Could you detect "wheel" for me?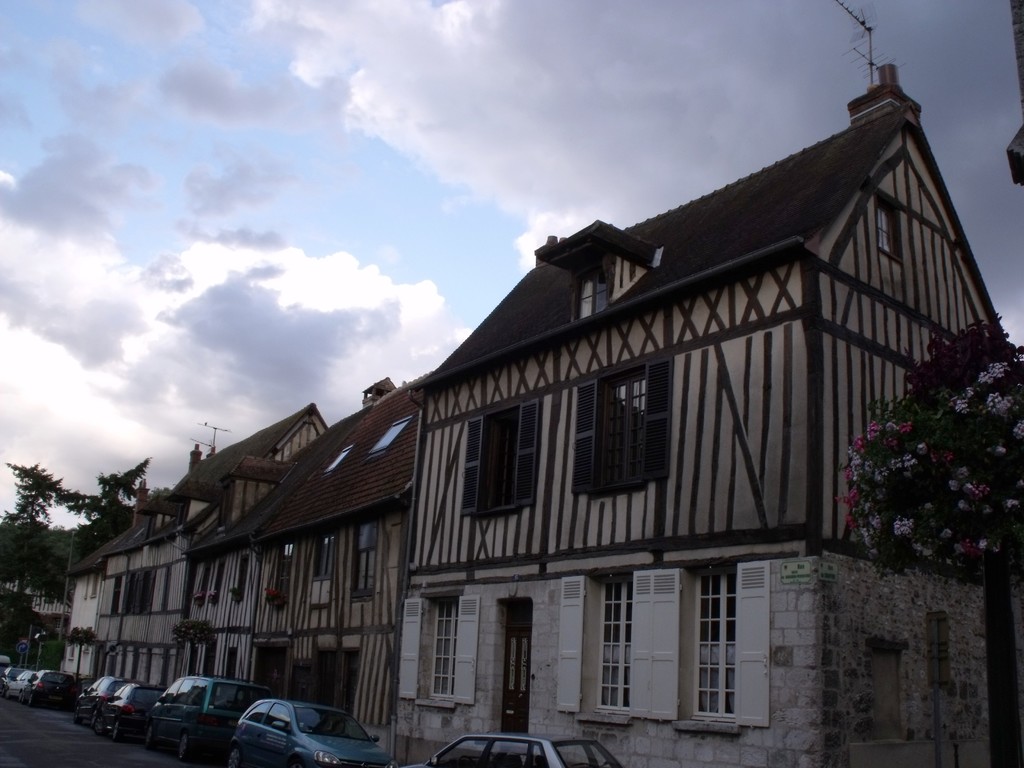
Detection result: [179,733,188,760].
